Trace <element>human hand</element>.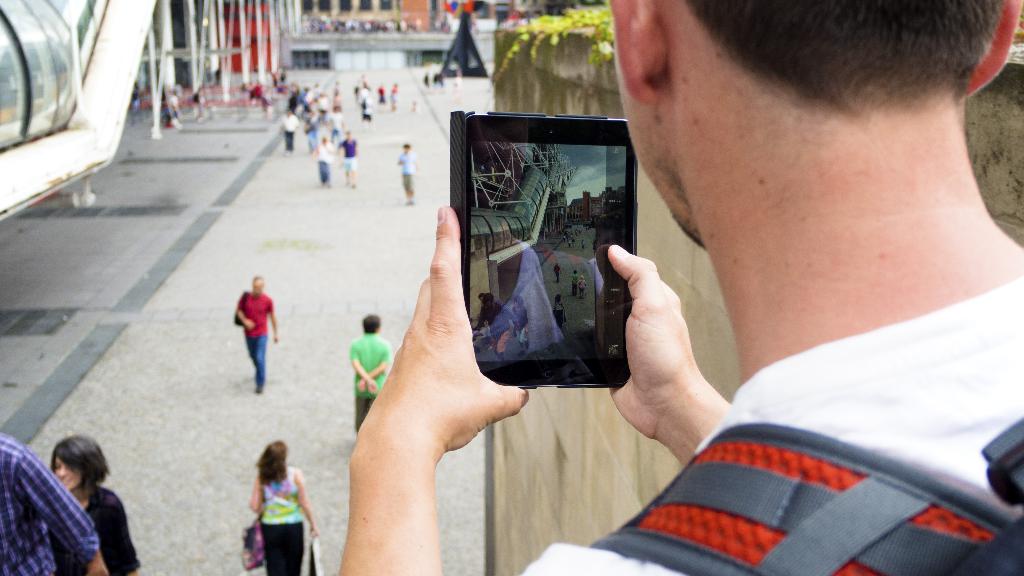
Traced to bbox=(359, 203, 531, 456).
